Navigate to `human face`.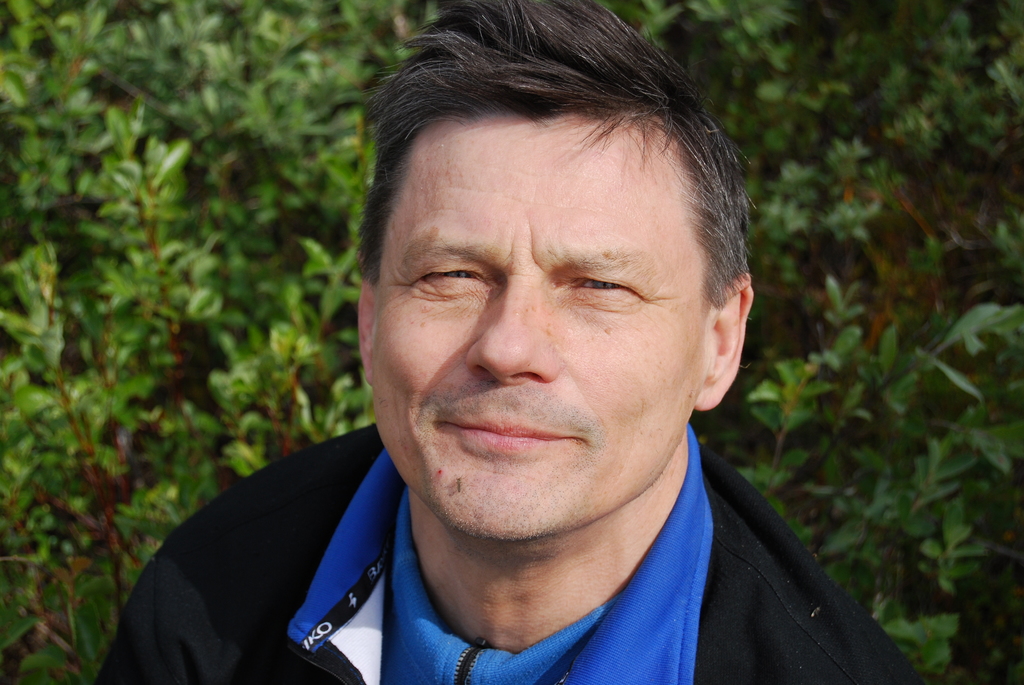
Navigation target: 369:74:723:538.
